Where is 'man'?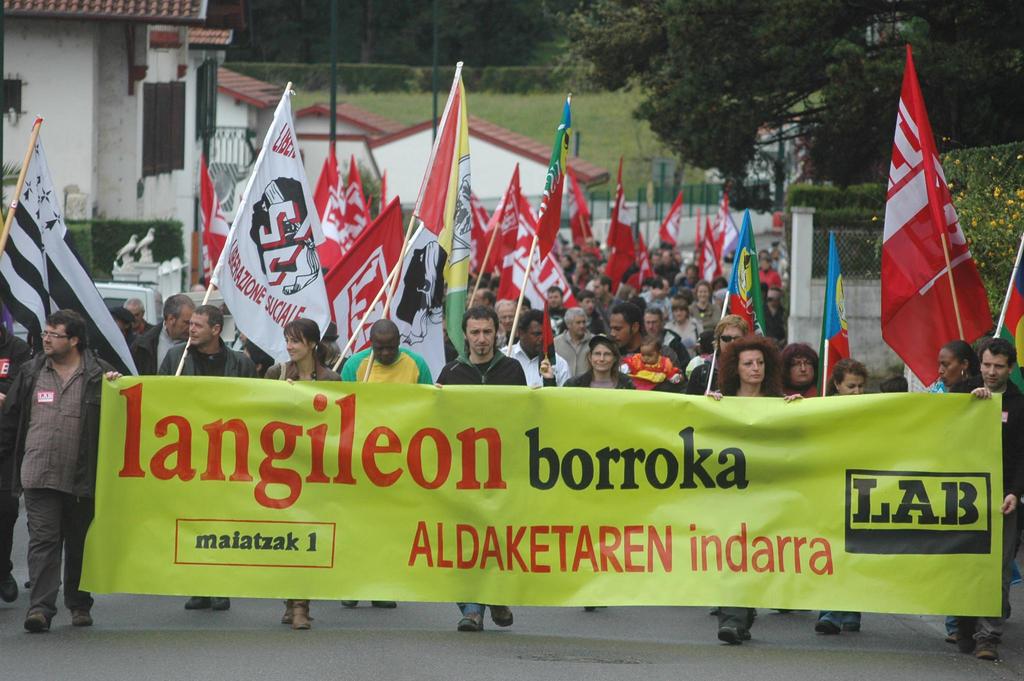
[x1=546, y1=285, x2=570, y2=338].
